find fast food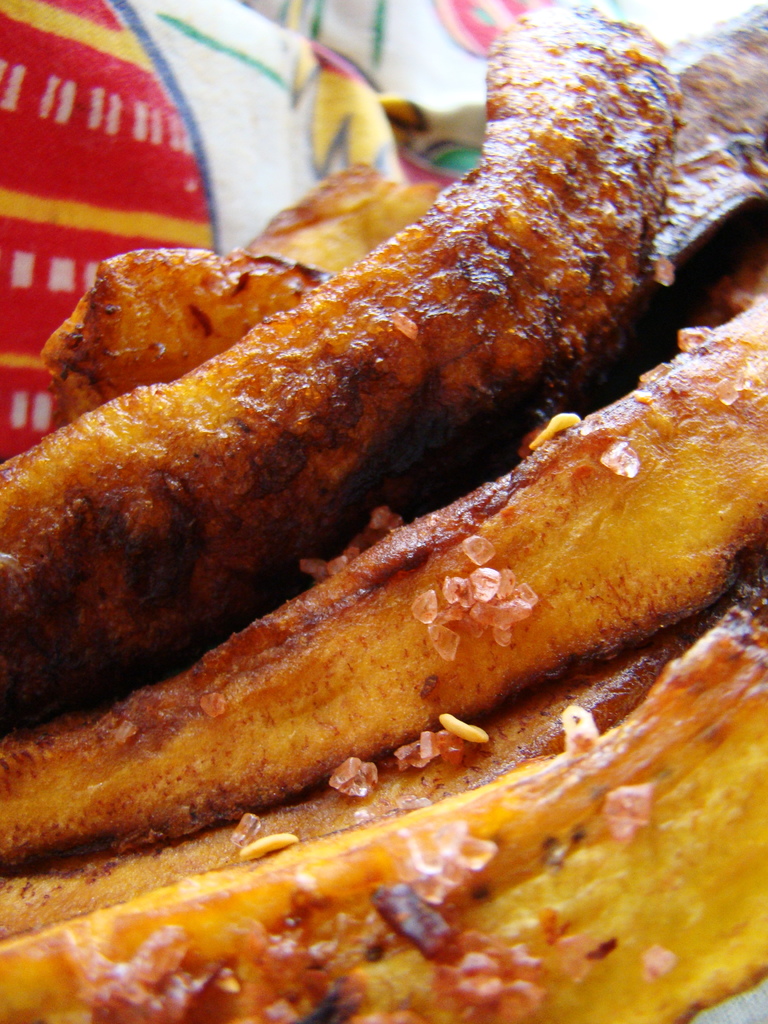
bbox(0, 593, 767, 1023)
